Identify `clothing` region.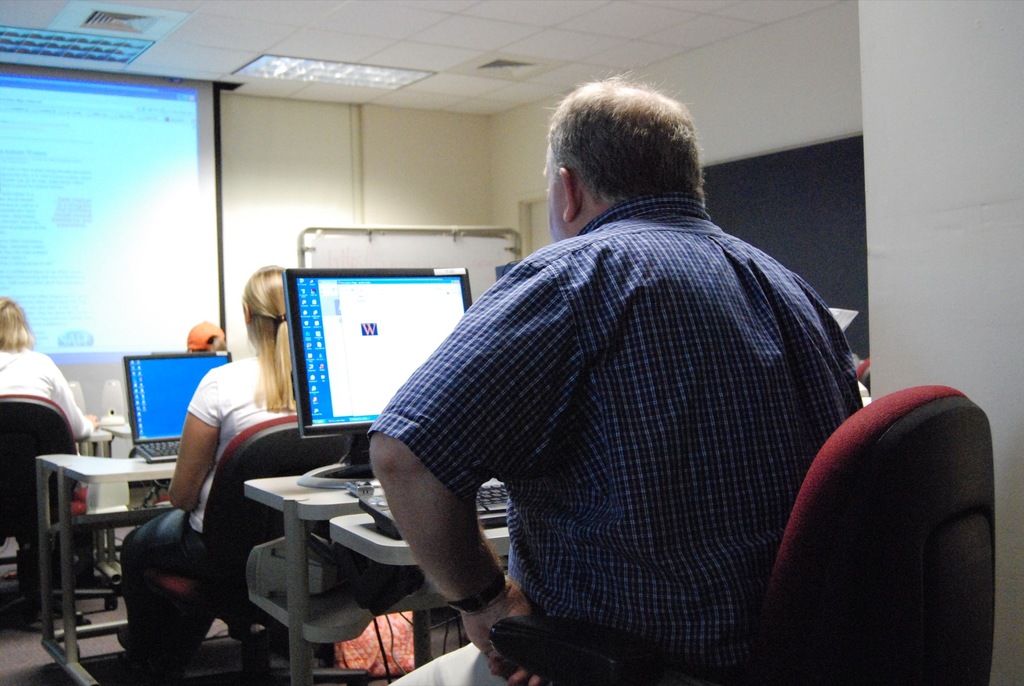
Region: select_region(405, 127, 850, 685).
